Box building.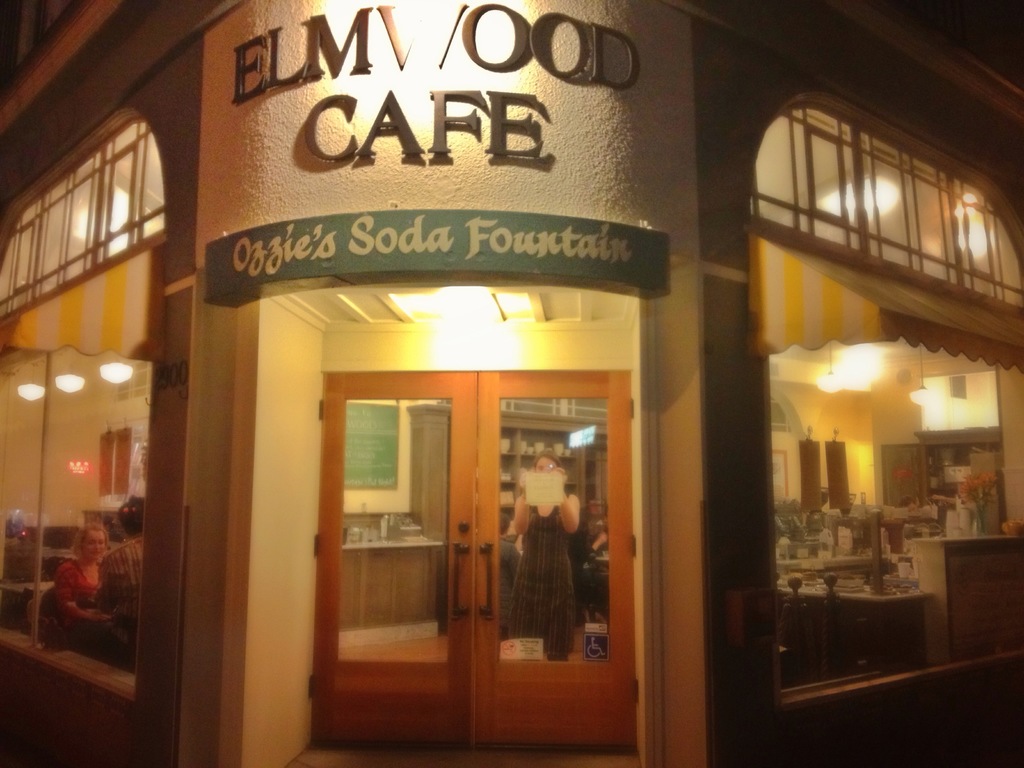
BBox(0, 0, 1023, 767).
